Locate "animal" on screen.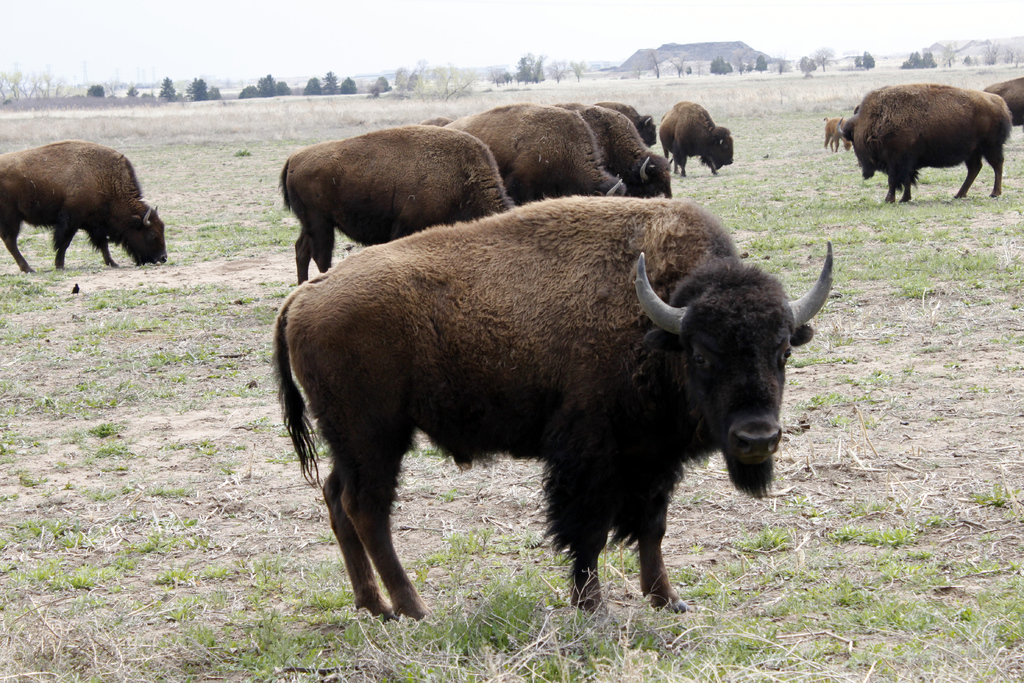
On screen at 2, 142, 164, 260.
